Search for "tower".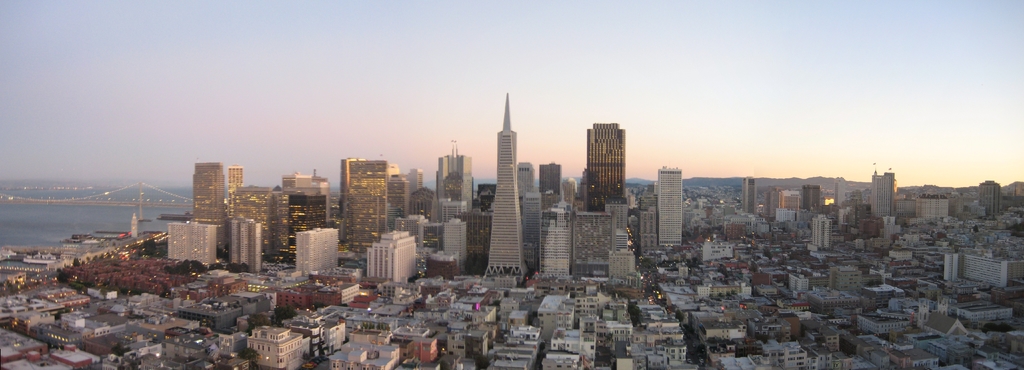
Found at (410, 161, 424, 202).
